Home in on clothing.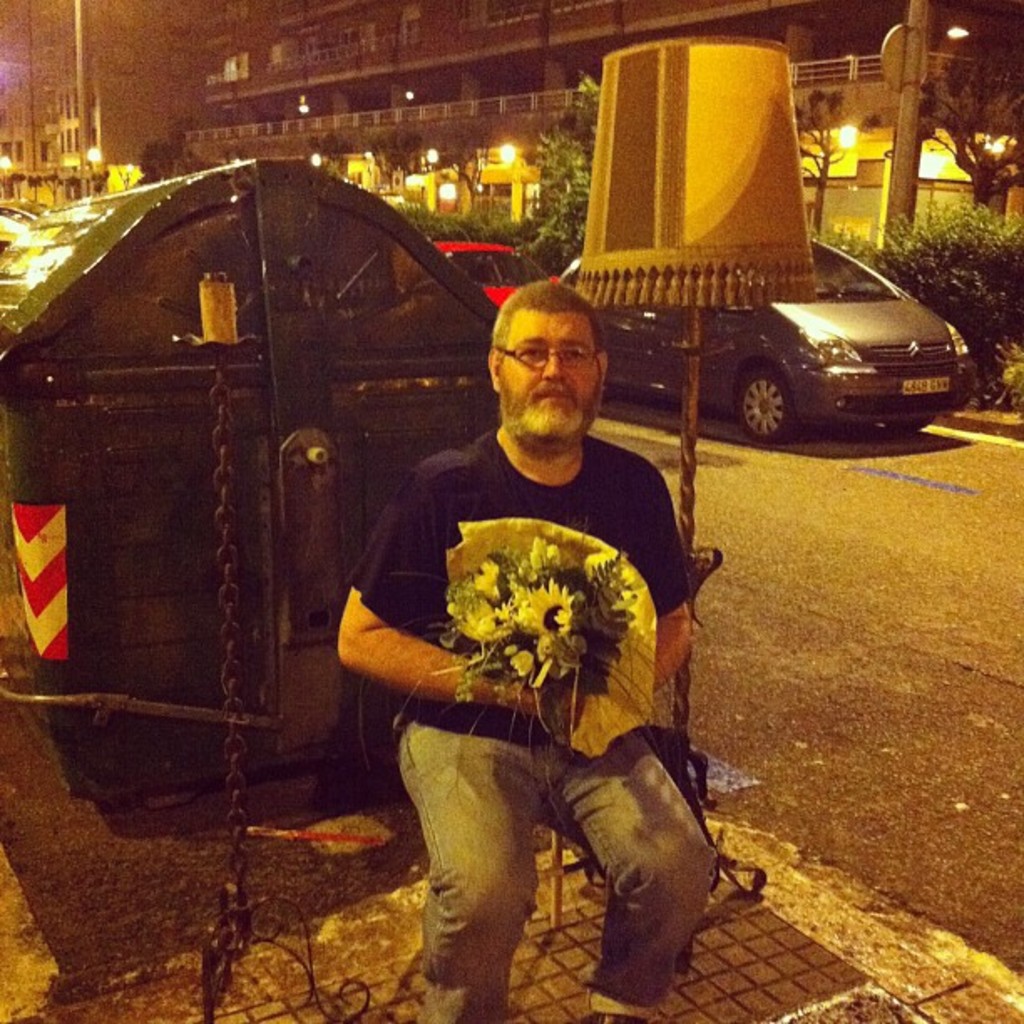
Homed in at 380 400 706 954.
